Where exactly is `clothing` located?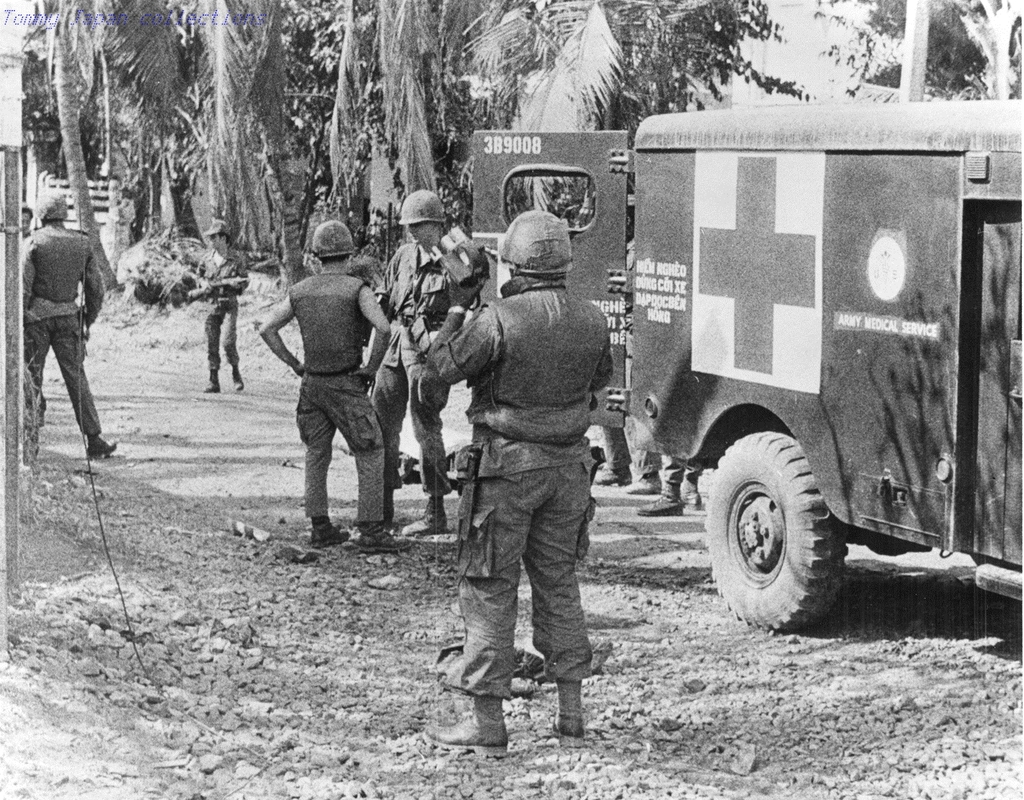
Its bounding box is {"left": 288, "top": 265, "right": 387, "bottom": 529}.
